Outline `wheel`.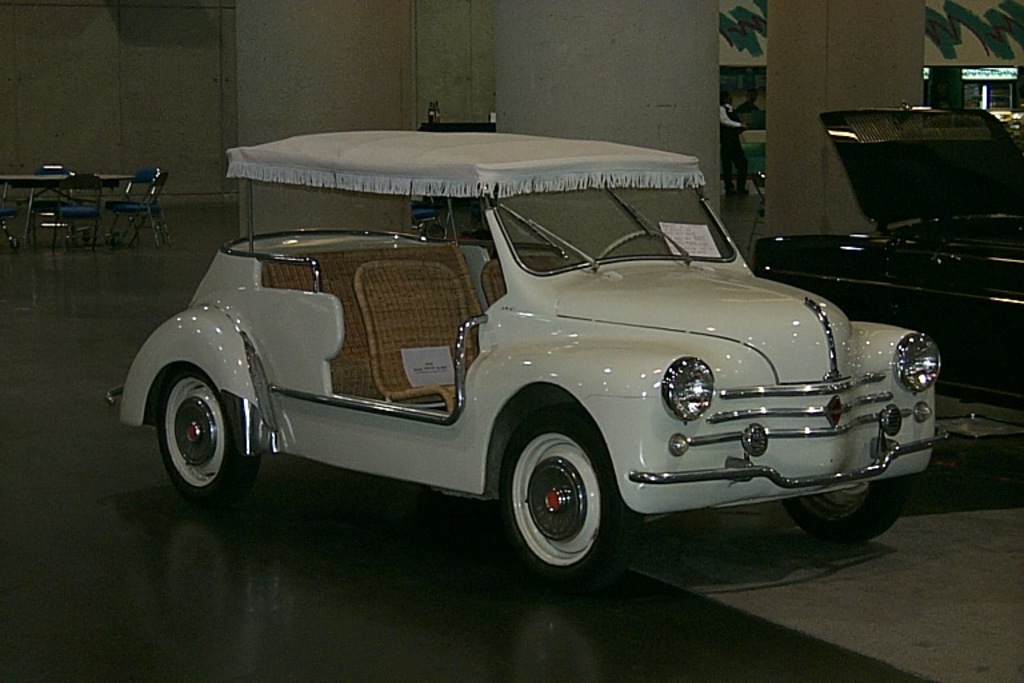
Outline: (left=160, top=364, right=256, bottom=506).
